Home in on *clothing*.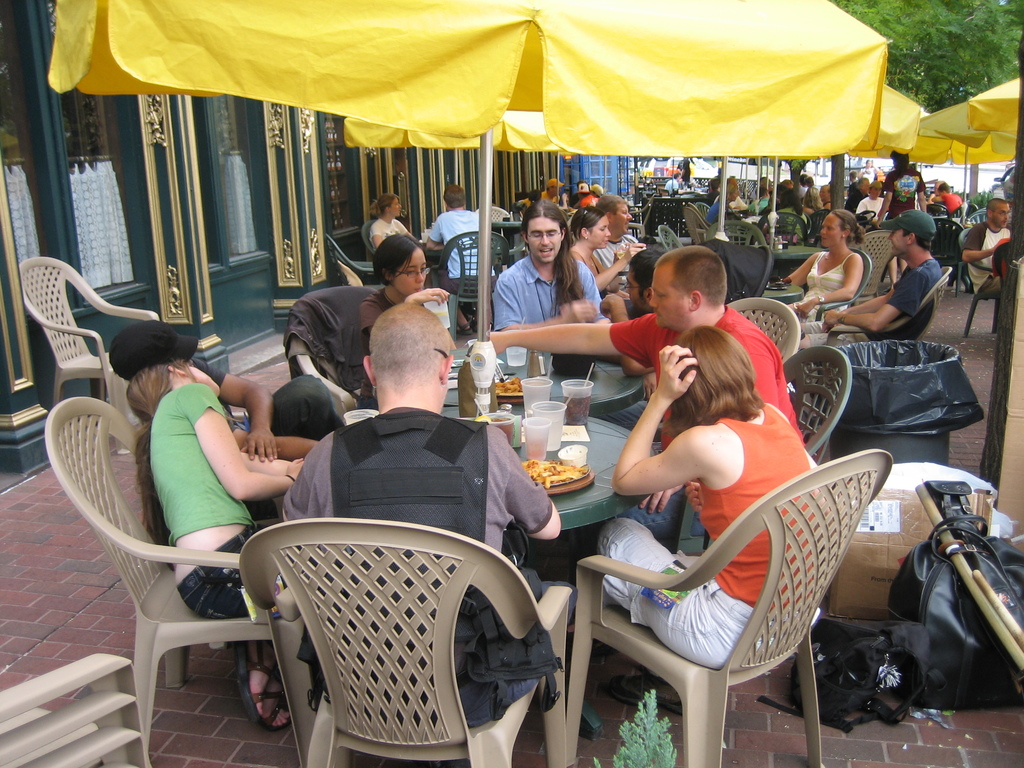
Homed in at region(607, 307, 806, 543).
